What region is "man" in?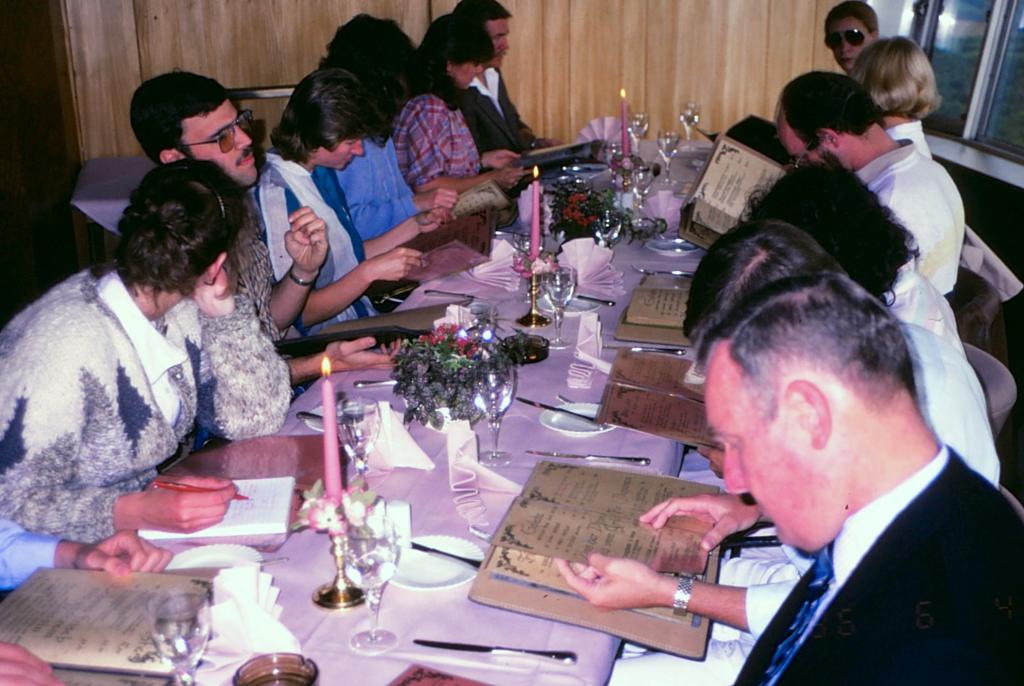
(651, 233, 1023, 670).
